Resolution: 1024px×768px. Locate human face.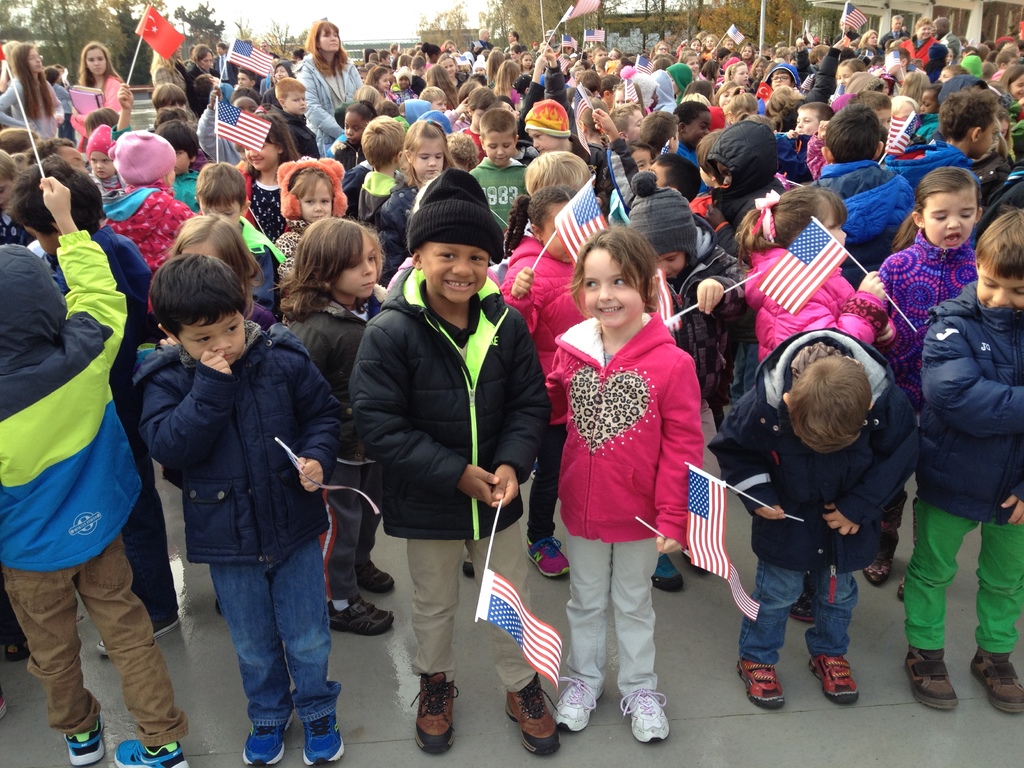
pyautogui.locateOnScreen(583, 249, 641, 328).
